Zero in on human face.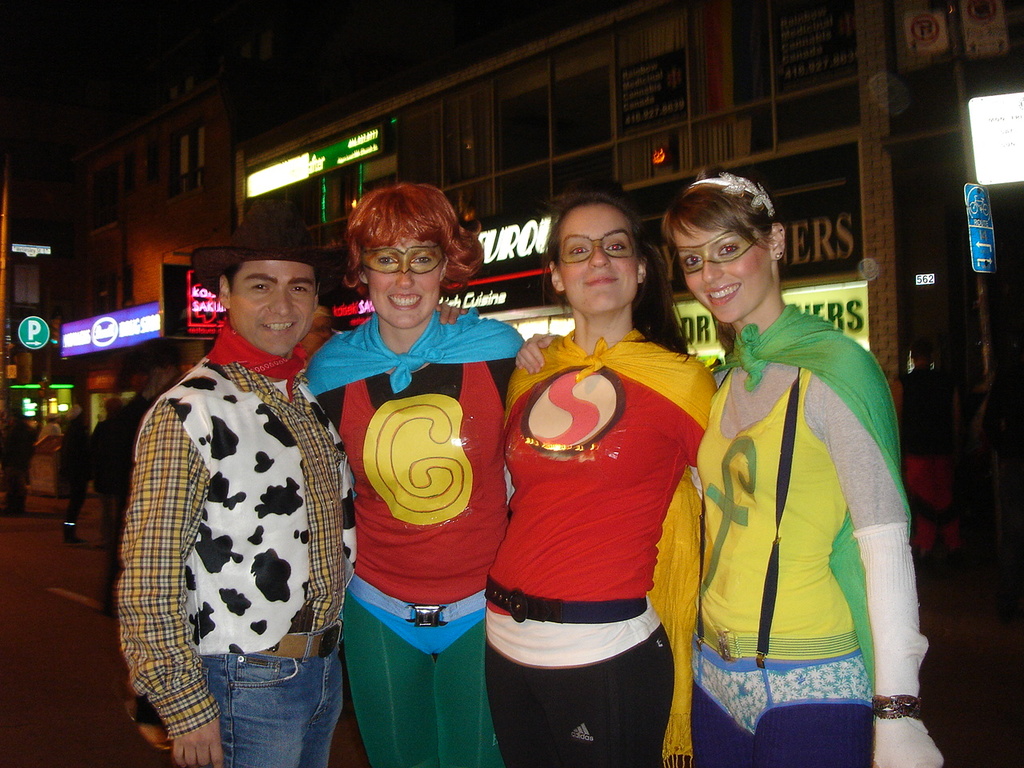
Zeroed in: box=[558, 202, 637, 311].
